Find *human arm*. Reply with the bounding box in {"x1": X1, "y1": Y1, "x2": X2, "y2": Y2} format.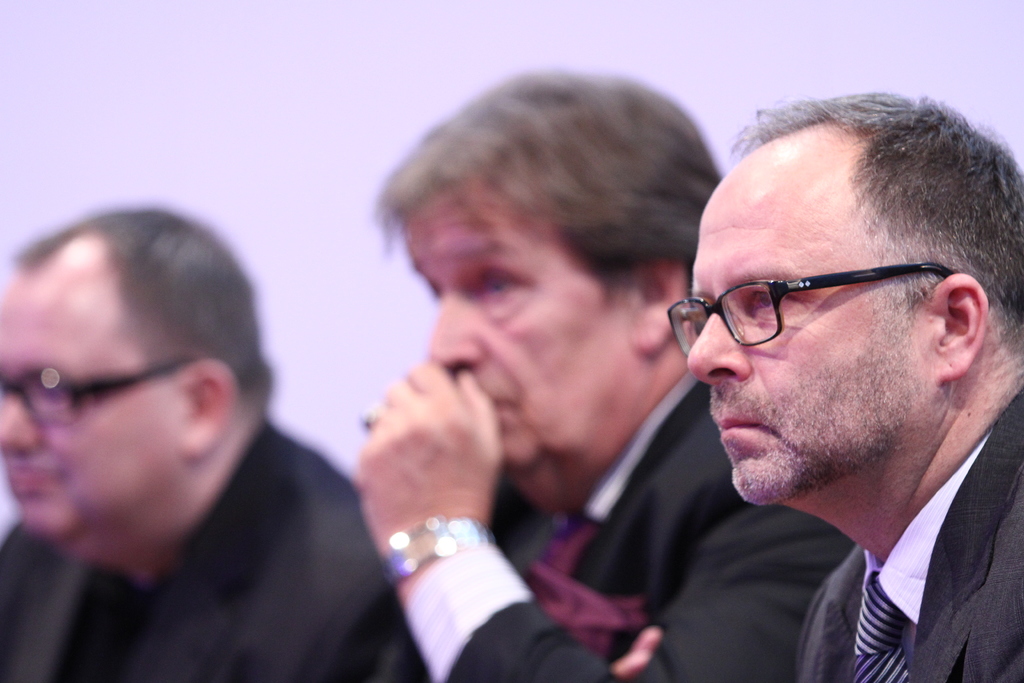
{"x1": 358, "y1": 358, "x2": 852, "y2": 682}.
